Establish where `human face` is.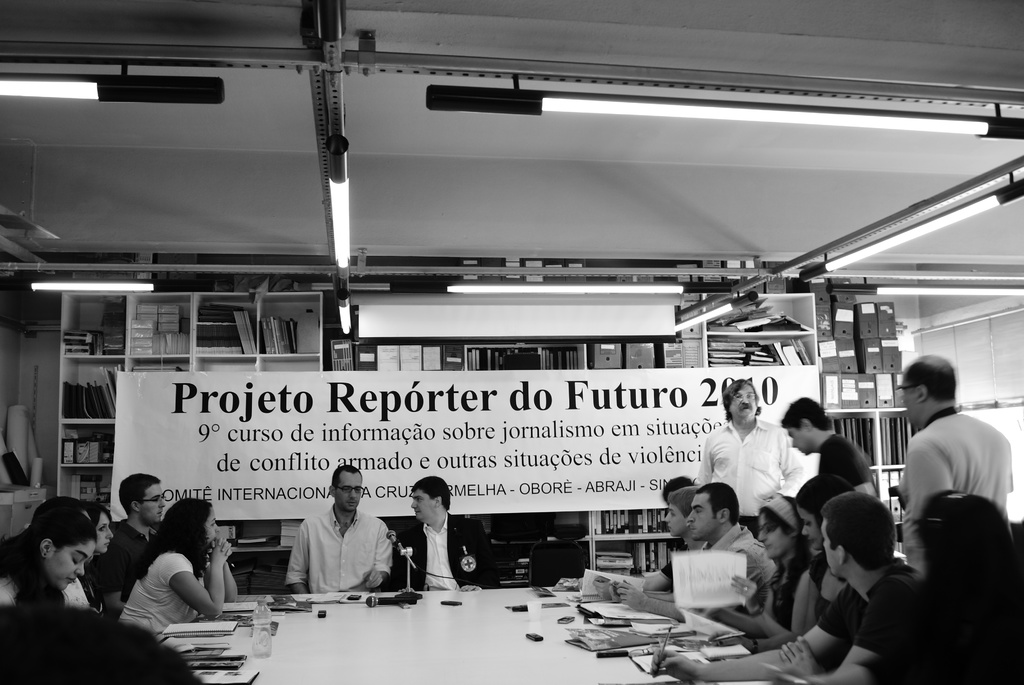
Established at box=[50, 531, 91, 589].
